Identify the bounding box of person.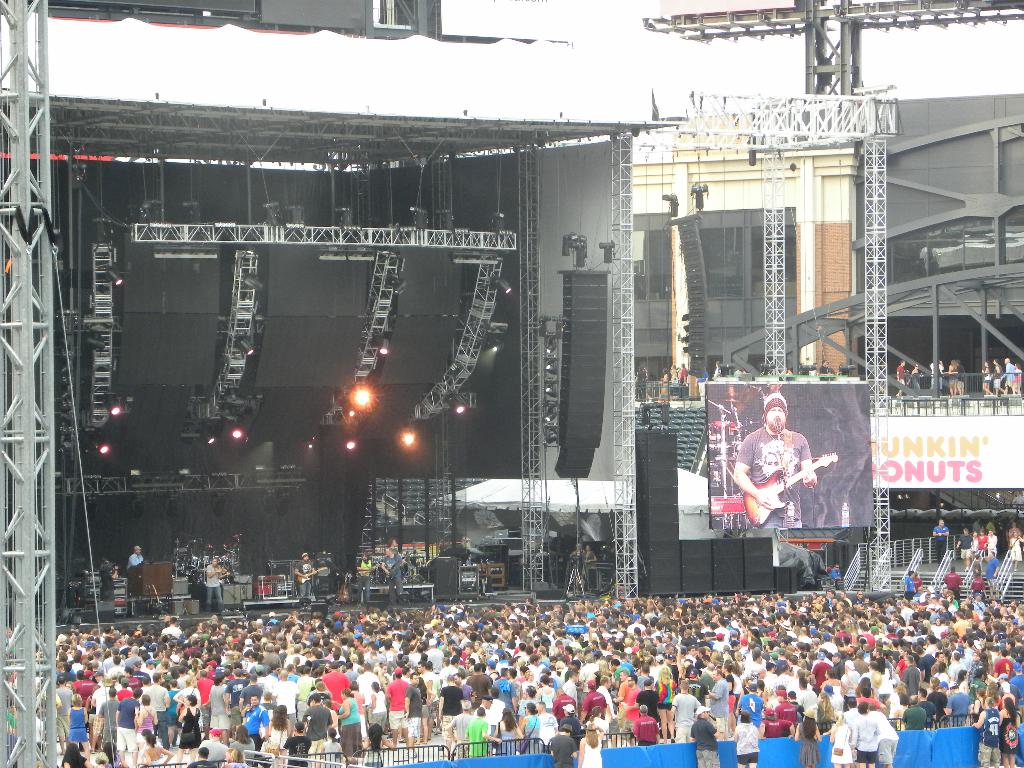
[x1=127, y1=546, x2=144, y2=566].
